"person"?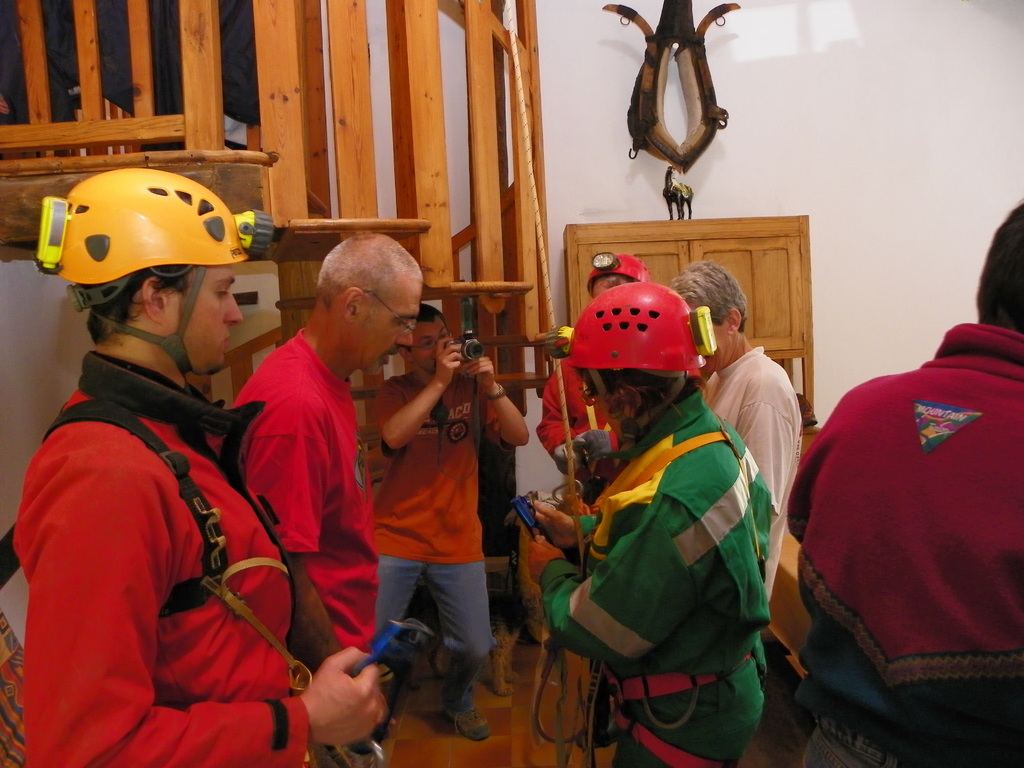
375:304:529:738
